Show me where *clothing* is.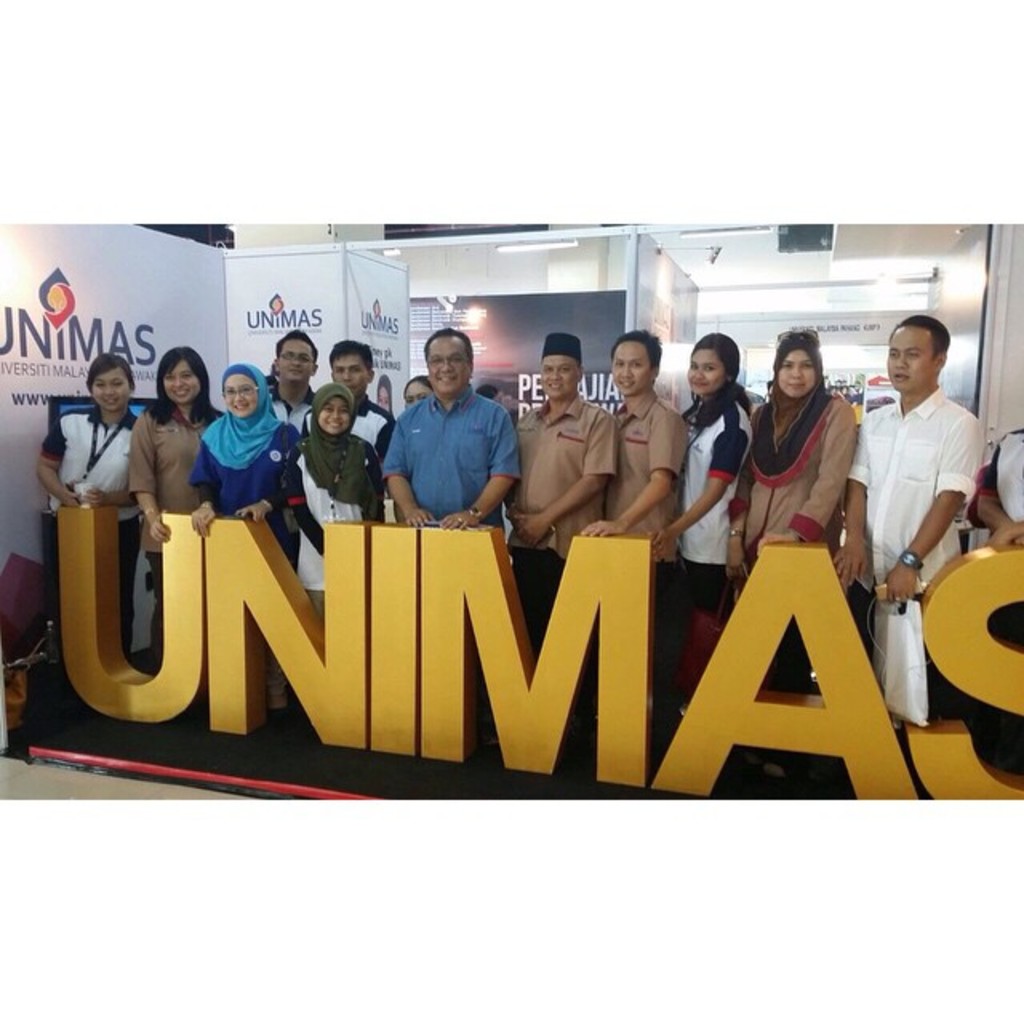
*clothing* is at 256:371:323:432.
